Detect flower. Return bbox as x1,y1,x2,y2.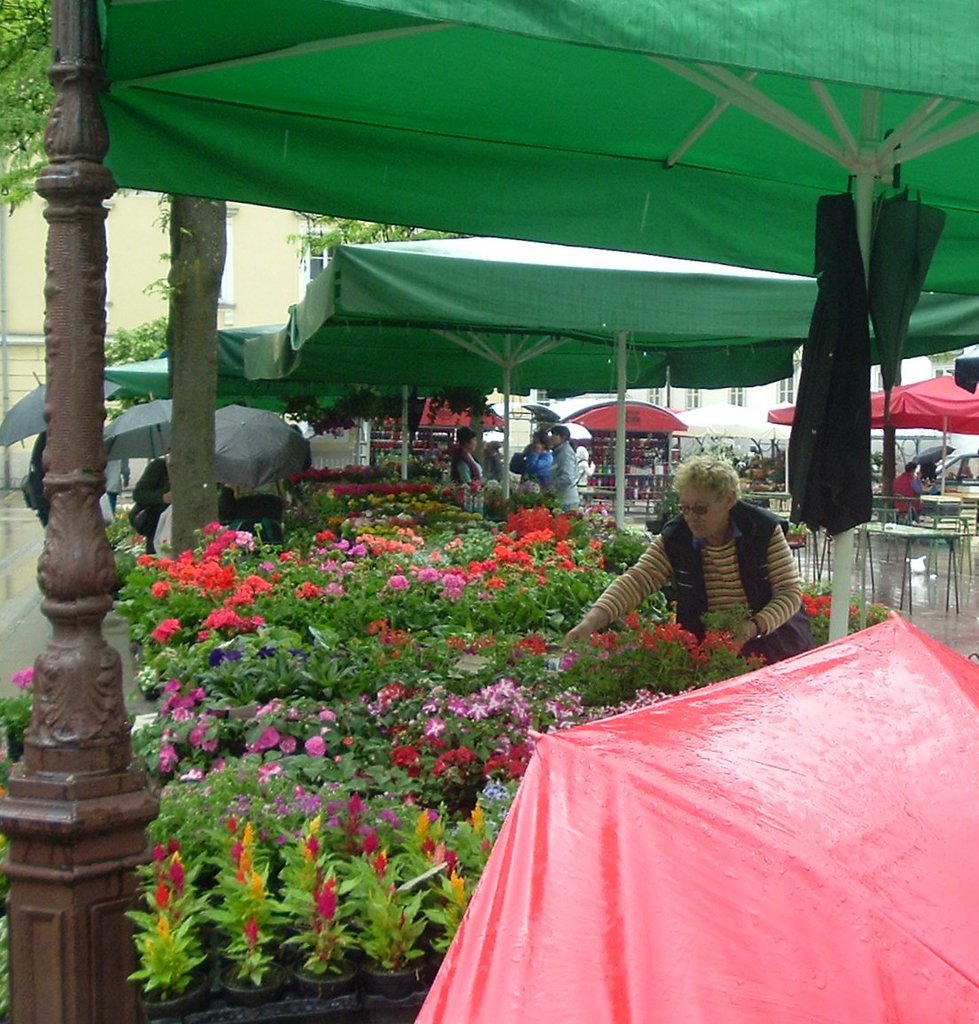
149,619,183,640.
